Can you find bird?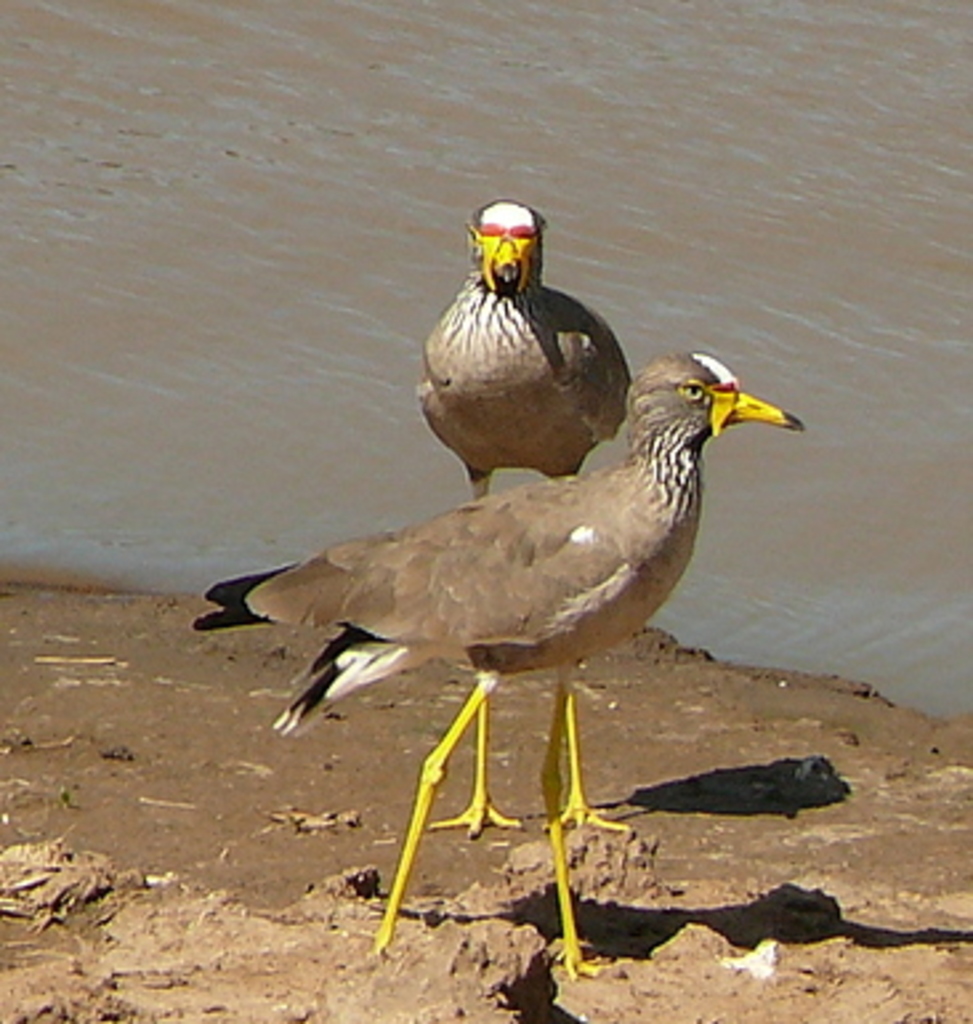
Yes, bounding box: 428,186,630,827.
